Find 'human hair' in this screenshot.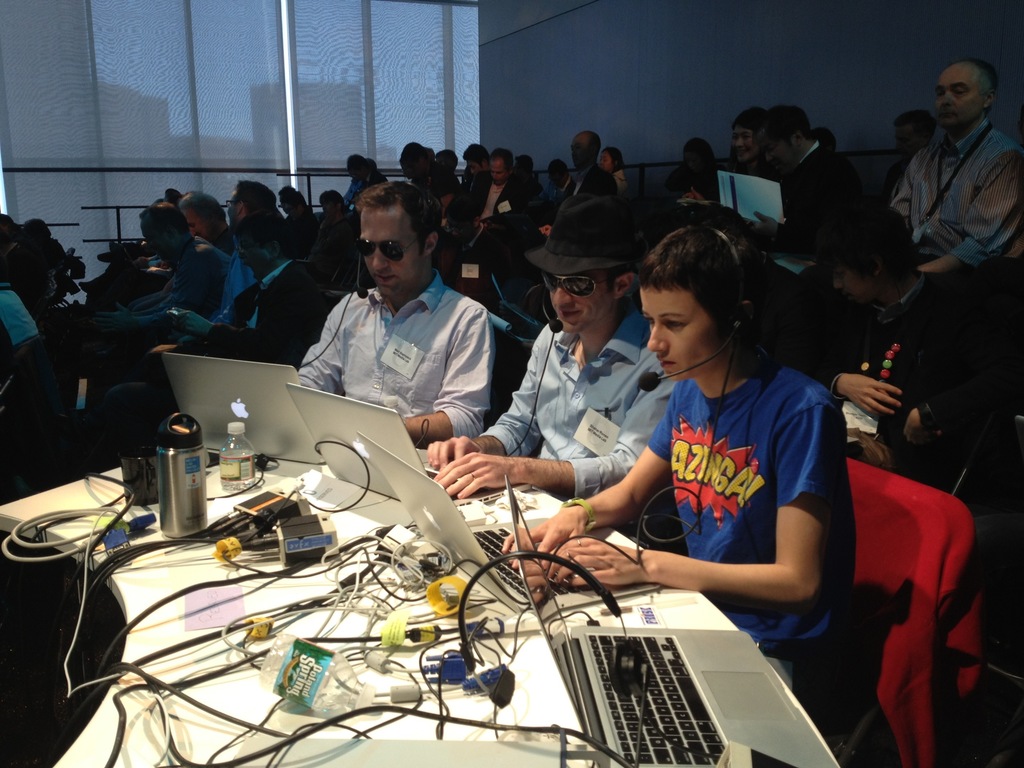
The bounding box for 'human hair' is bbox(950, 60, 1001, 99).
